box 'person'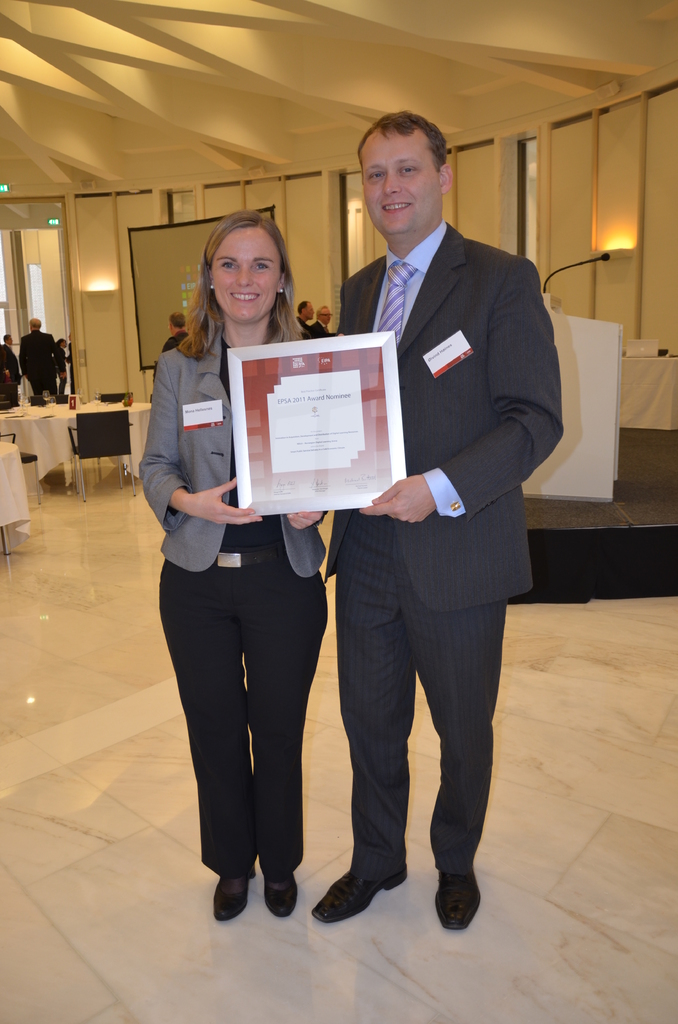
(x1=49, y1=338, x2=63, y2=392)
